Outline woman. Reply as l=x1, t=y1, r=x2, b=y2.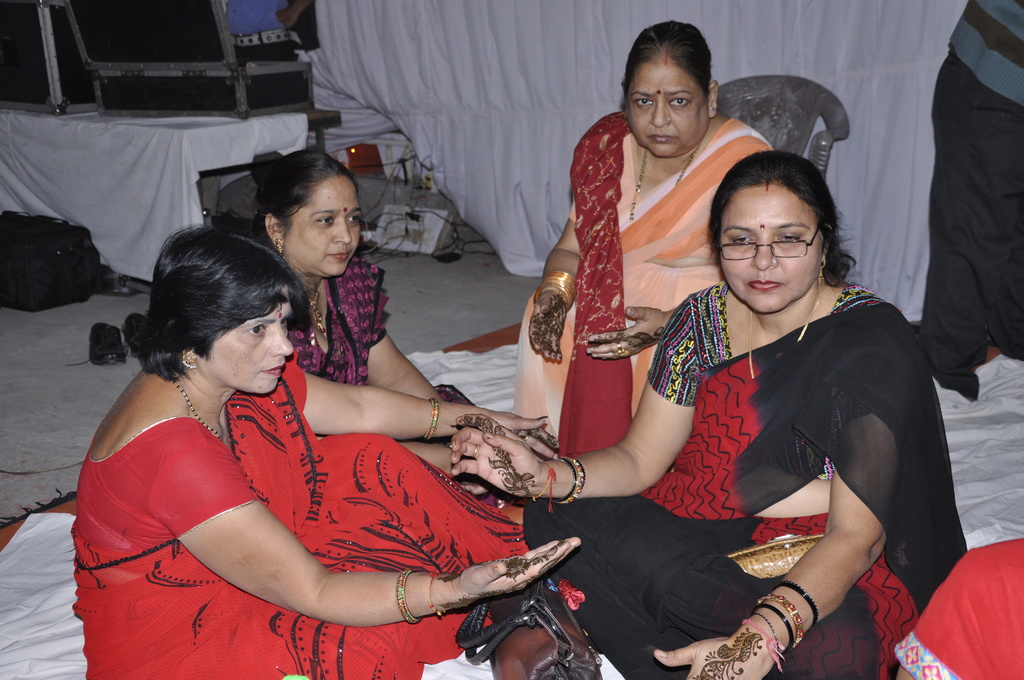
l=449, t=155, r=975, b=679.
